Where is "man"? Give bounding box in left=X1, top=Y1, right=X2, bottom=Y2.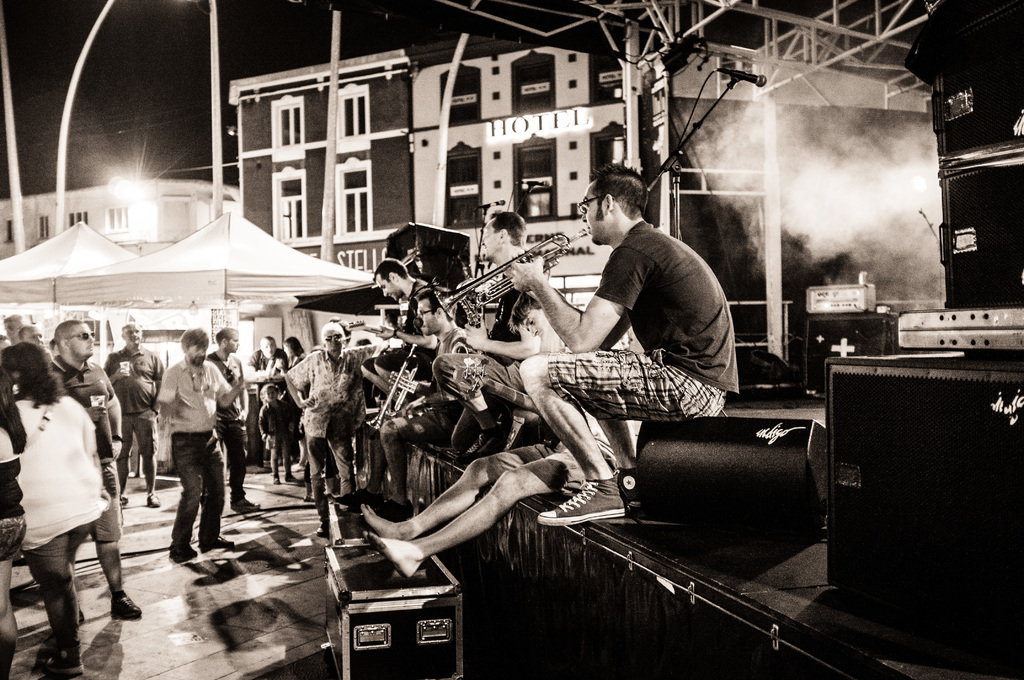
left=460, top=207, right=573, bottom=359.
